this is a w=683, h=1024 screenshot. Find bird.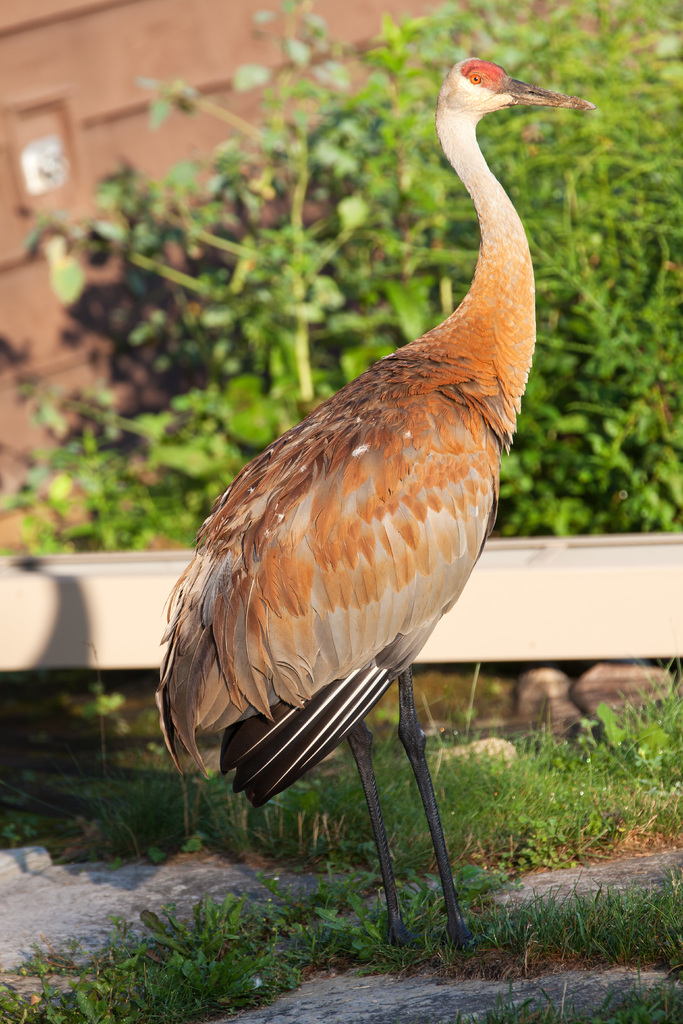
Bounding box: 155, 78, 586, 951.
